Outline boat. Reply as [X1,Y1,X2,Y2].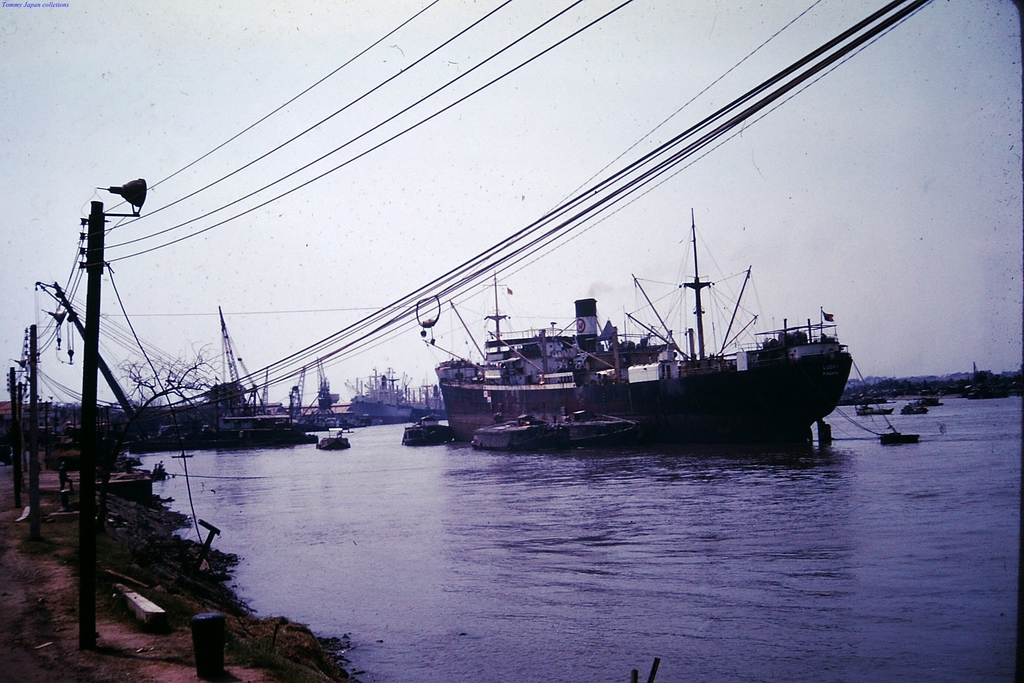
[900,402,932,414].
